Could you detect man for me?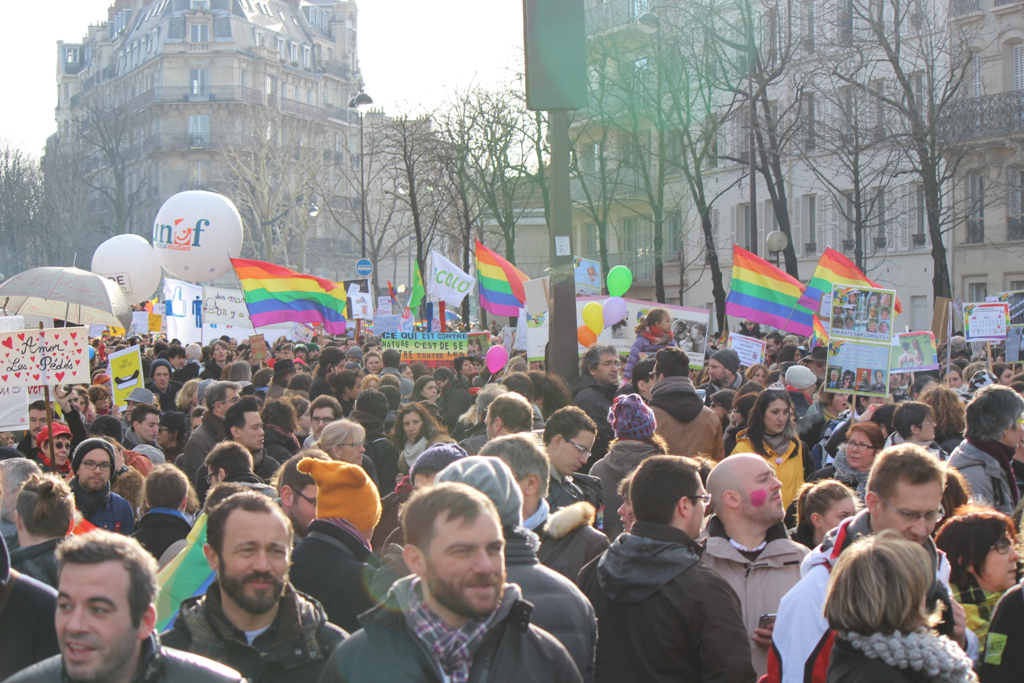
Detection result: (x1=279, y1=448, x2=396, y2=638).
